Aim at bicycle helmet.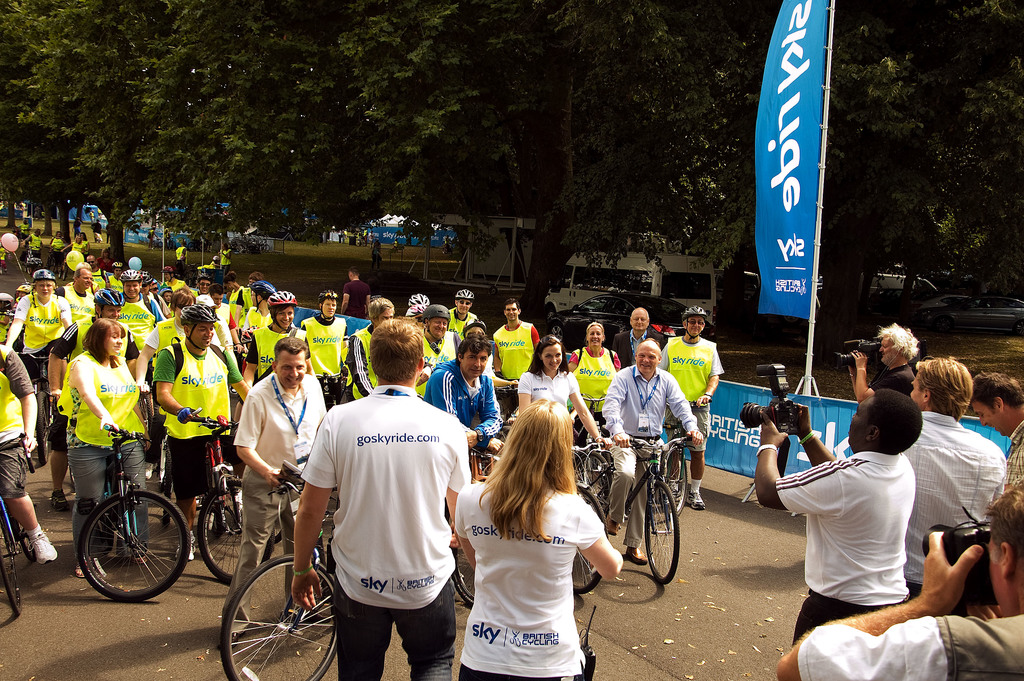
Aimed at 684 305 707 321.
